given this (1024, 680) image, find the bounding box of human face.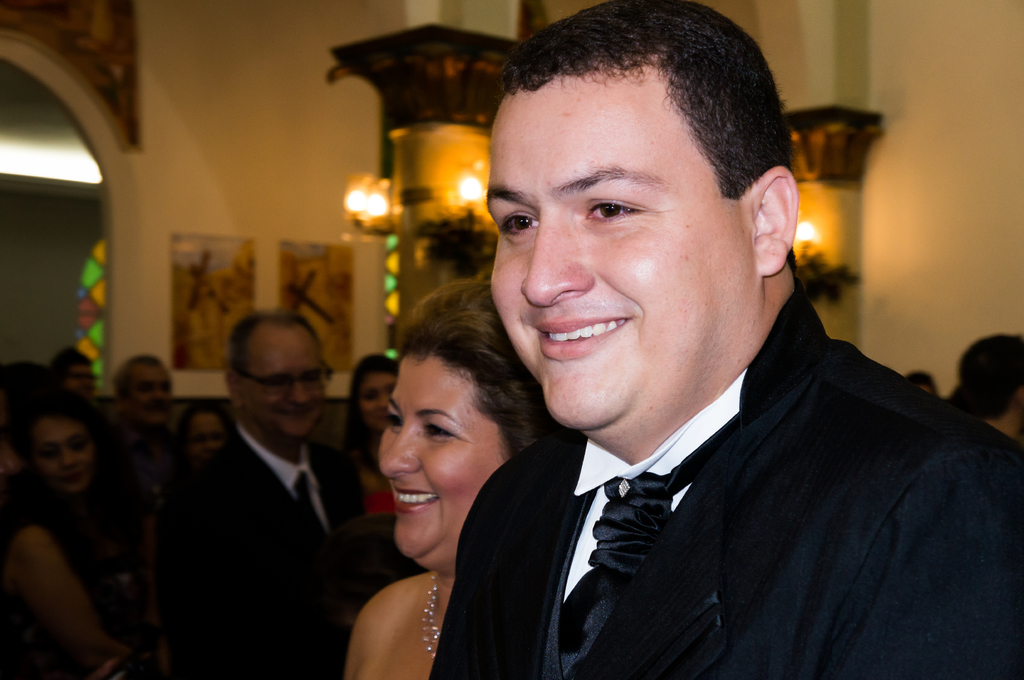
[left=483, top=69, right=755, bottom=430].
